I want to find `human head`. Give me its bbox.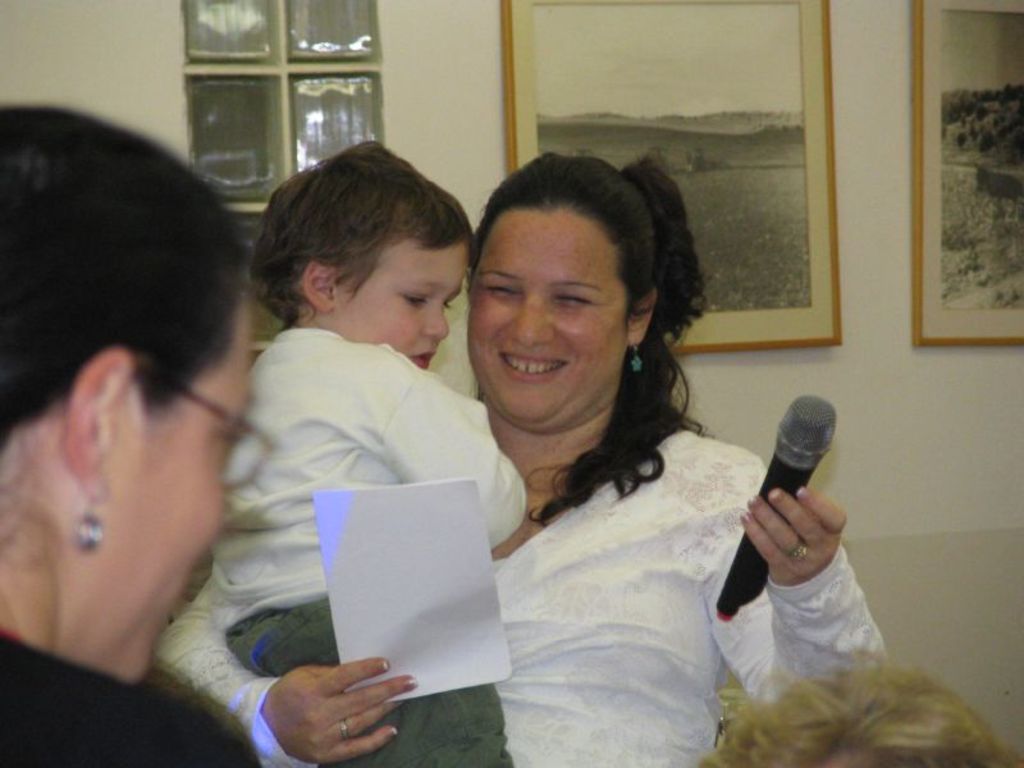
detection(694, 668, 1012, 767).
